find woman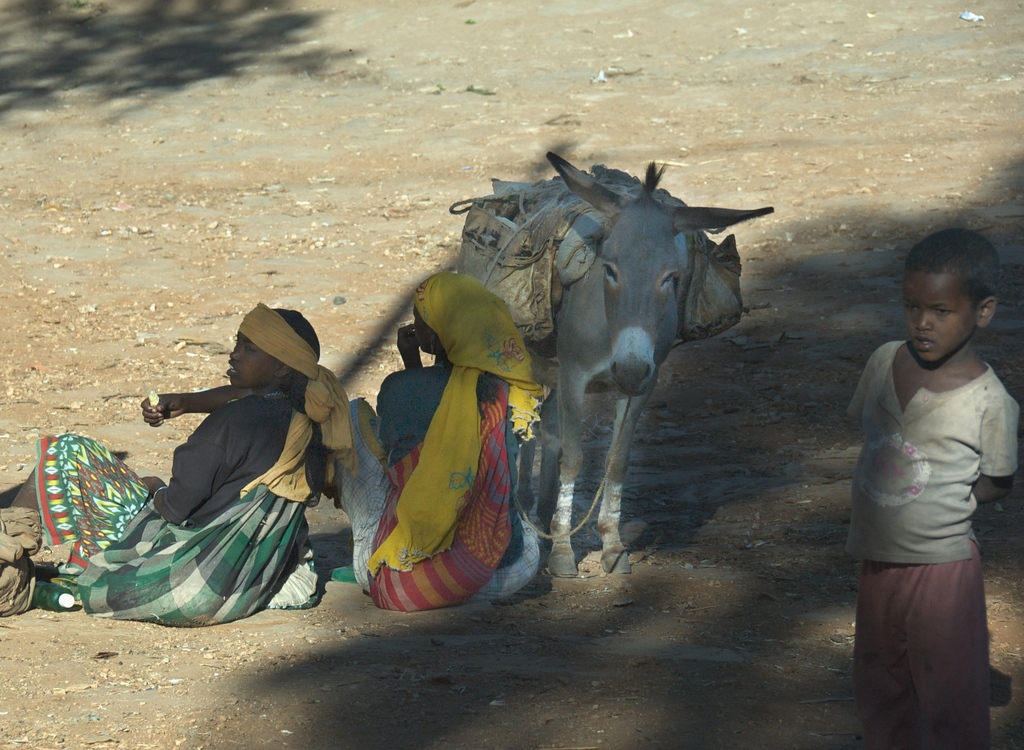
BBox(0, 301, 340, 623)
